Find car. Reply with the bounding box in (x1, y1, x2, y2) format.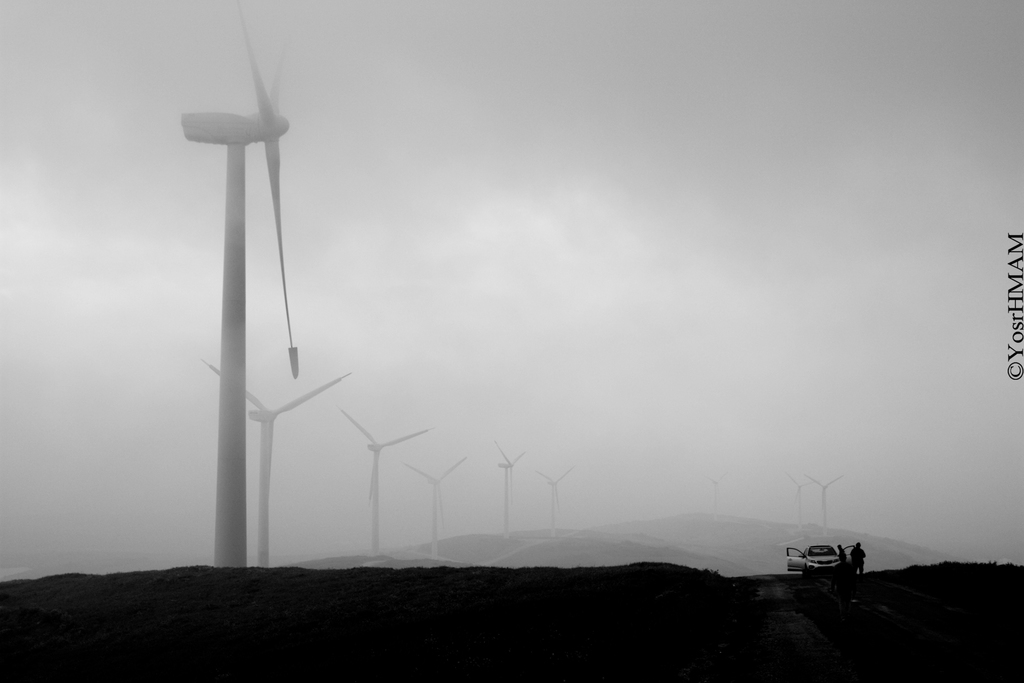
(788, 543, 878, 602).
